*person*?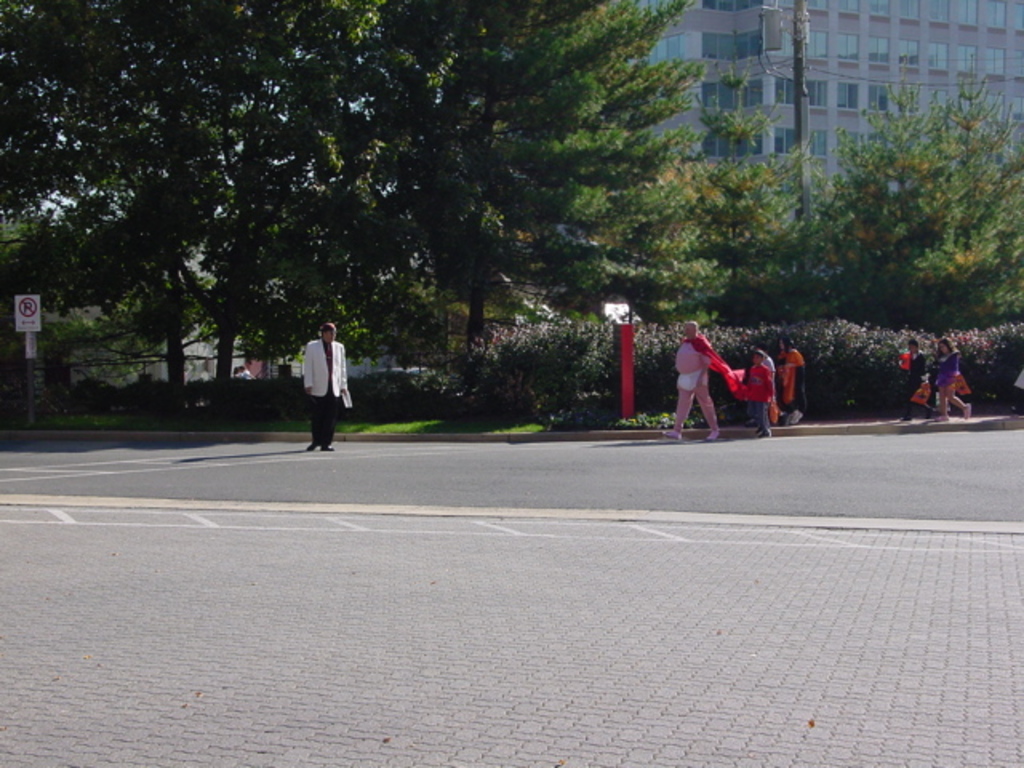
{"x1": 661, "y1": 317, "x2": 722, "y2": 440}
